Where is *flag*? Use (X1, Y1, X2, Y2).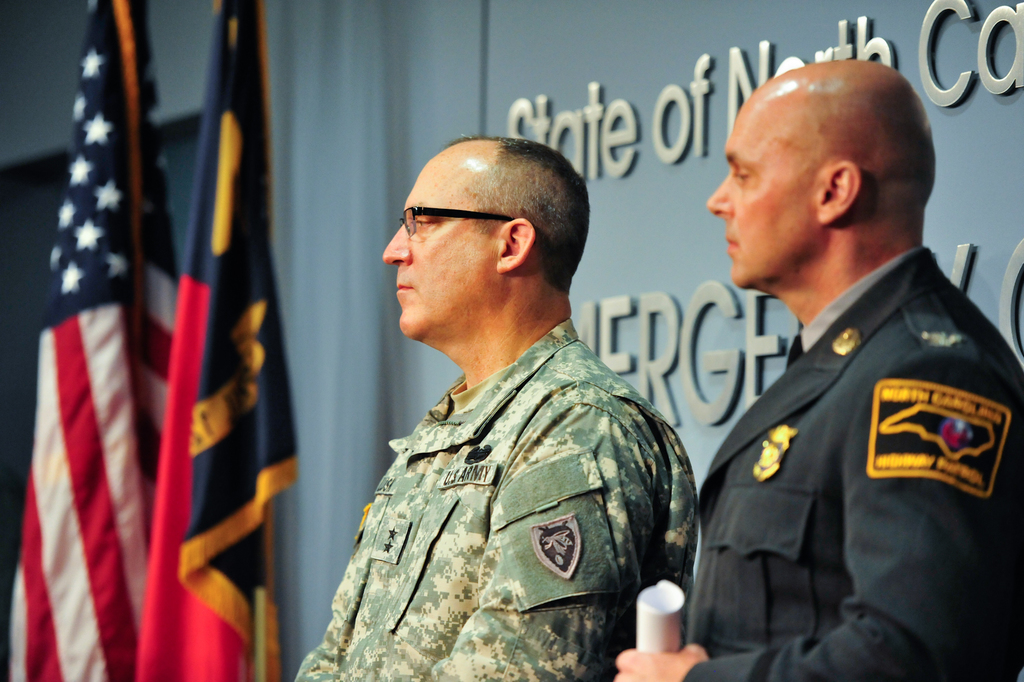
(129, 0, 305, 681).
